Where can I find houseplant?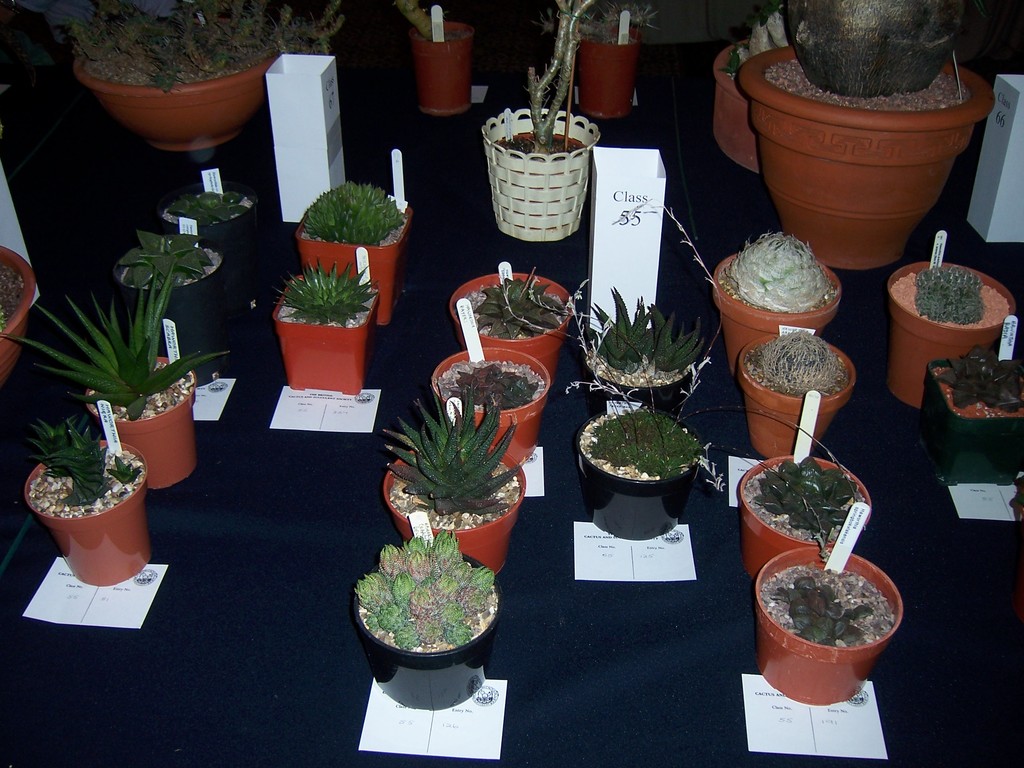
You can find it at <box>729,330,858,454</box>.
